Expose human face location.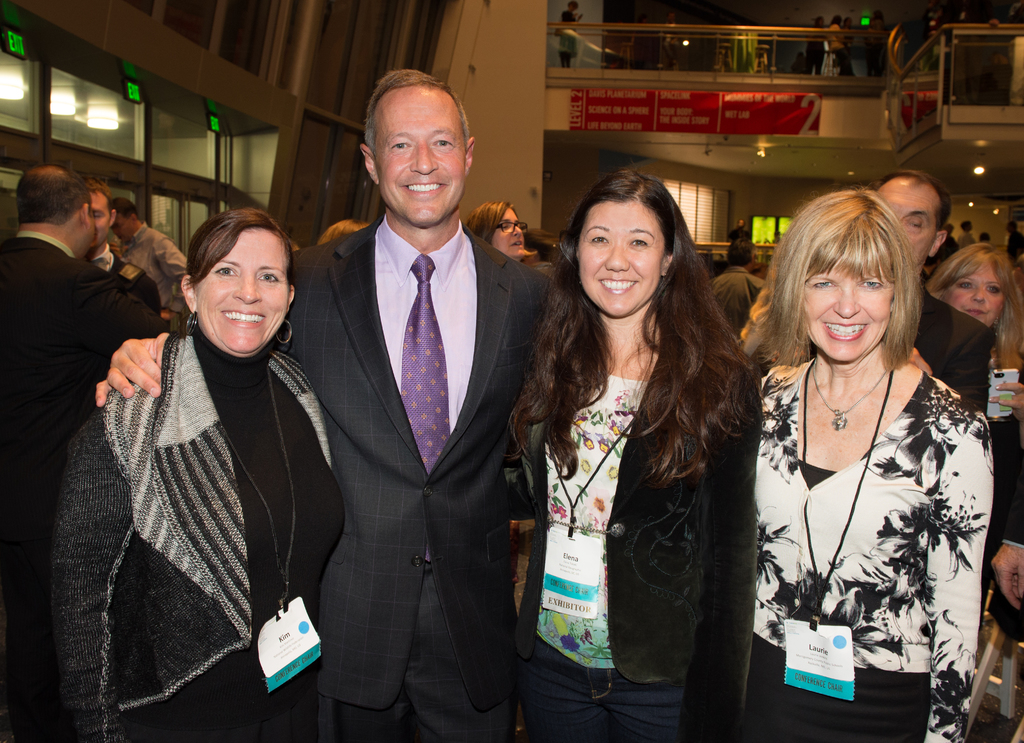
Exposed at (875,178,942,277).
